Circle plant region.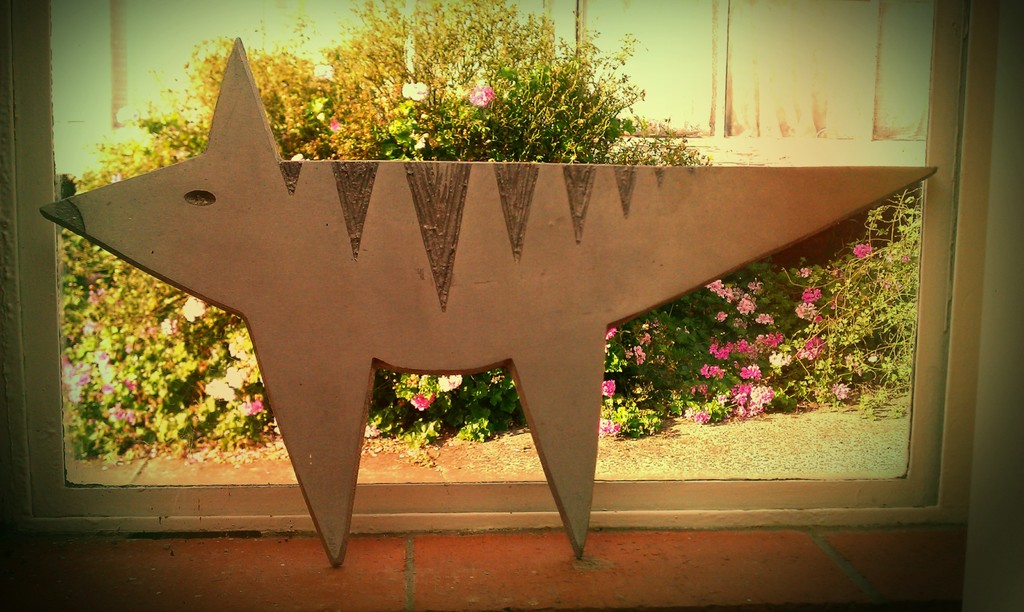
Region: [287, 54, 717, 443].
